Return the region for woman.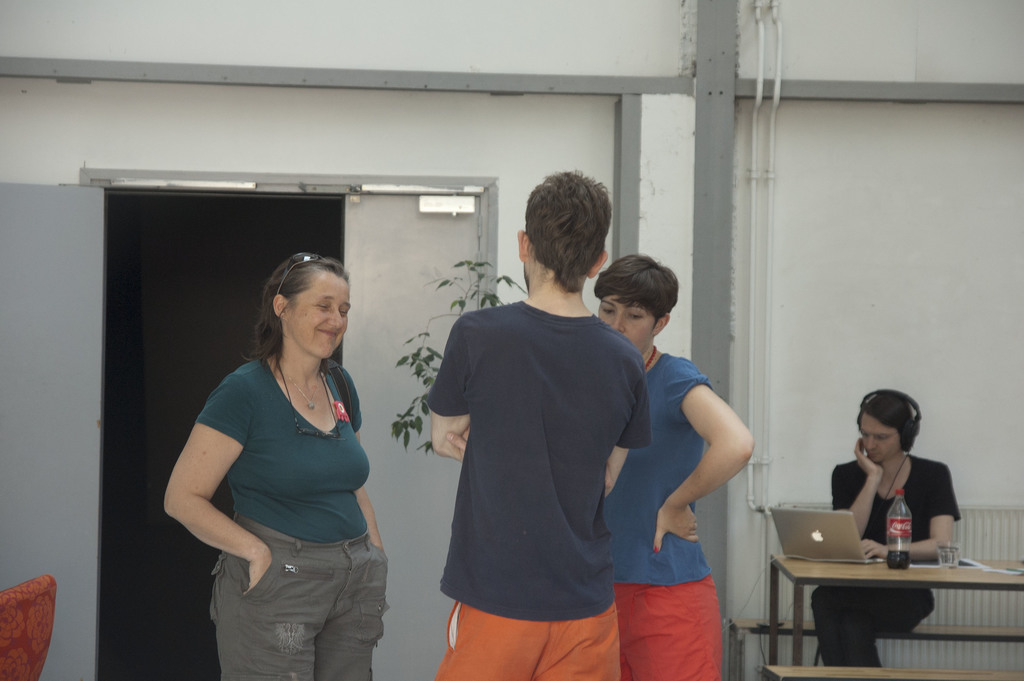
{"left": 803, "top": 382, "right": 964, "bottom": 669}.
